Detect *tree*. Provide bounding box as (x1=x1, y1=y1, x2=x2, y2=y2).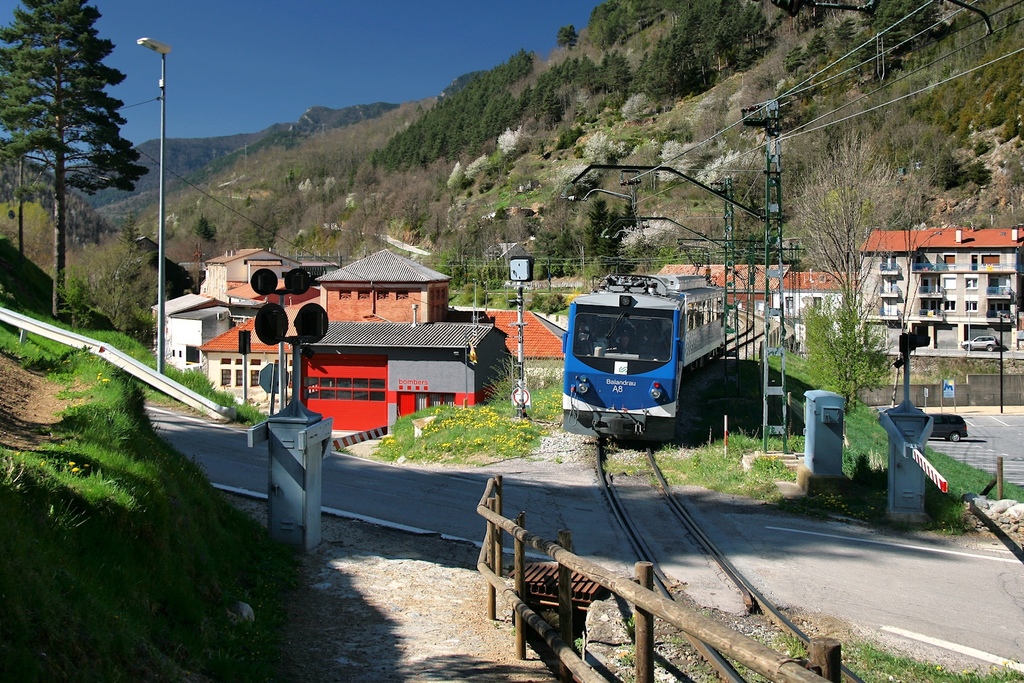
(x1=446, y1=192, x2=470, y2=231).
